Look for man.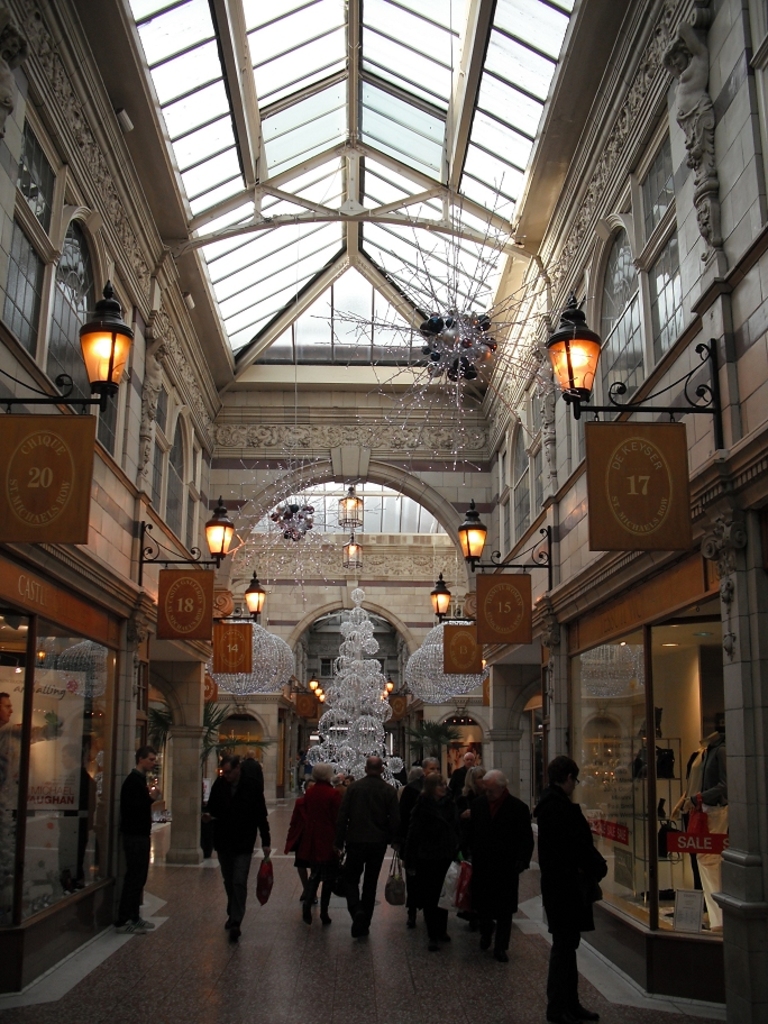
Found: select_region(444, 751, 477, 792).
